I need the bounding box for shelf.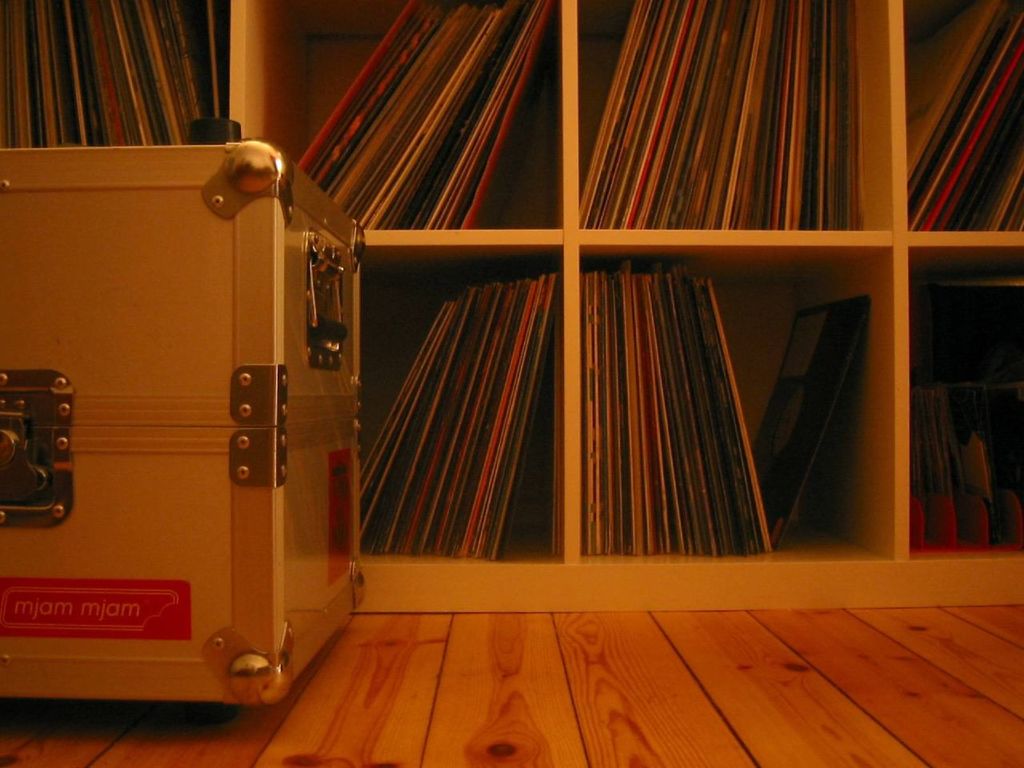
Here it is: 360/248/560/558.
